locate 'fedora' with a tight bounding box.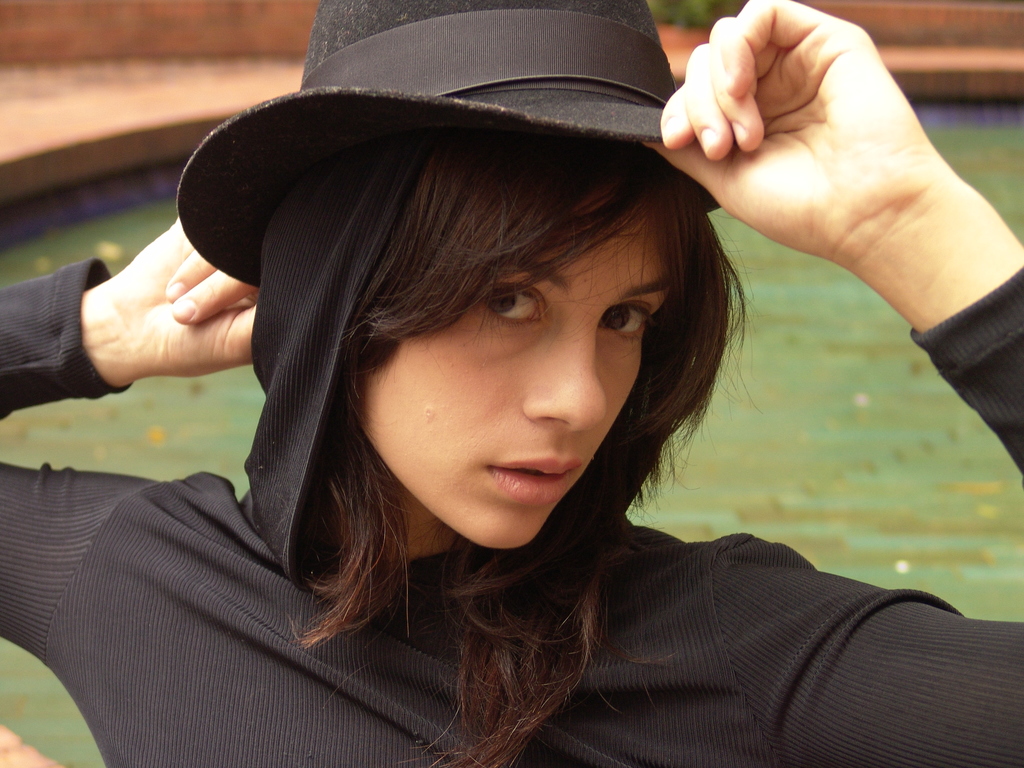
(left=178, top=0, right=721, bottom=287).
